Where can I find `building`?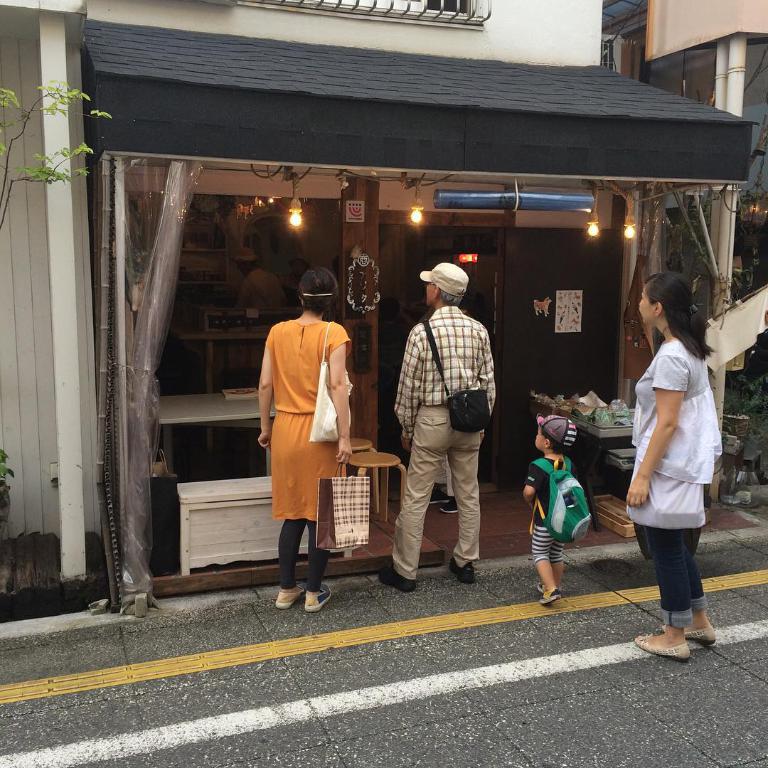
You can find it at 595/0/767/165.
